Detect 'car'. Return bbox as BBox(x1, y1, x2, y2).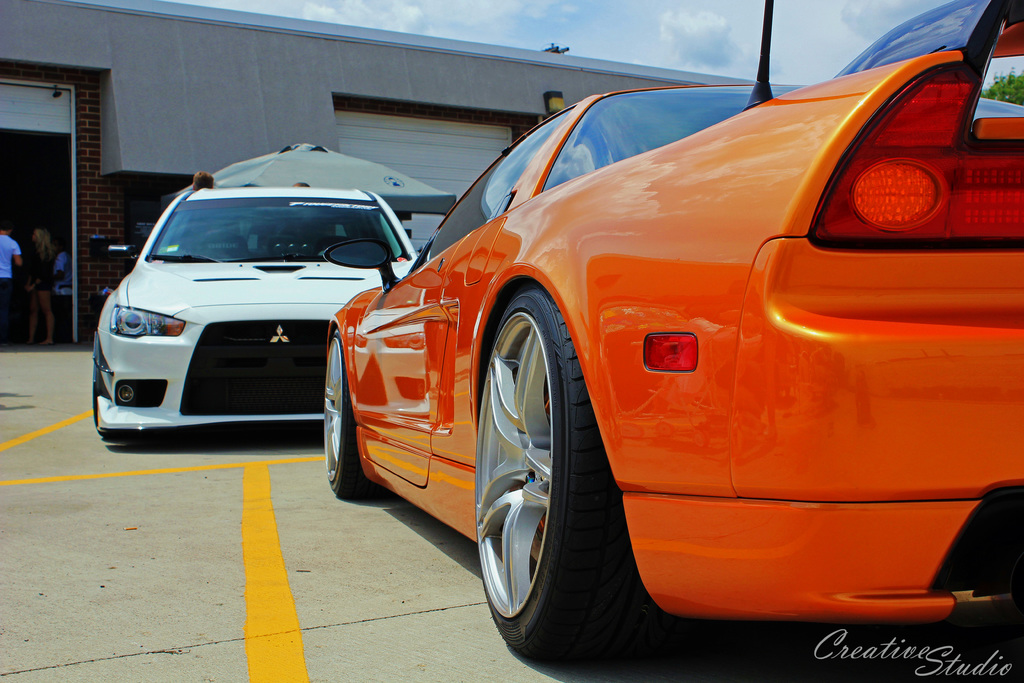
BBox(326, 0, 1023, 662).
